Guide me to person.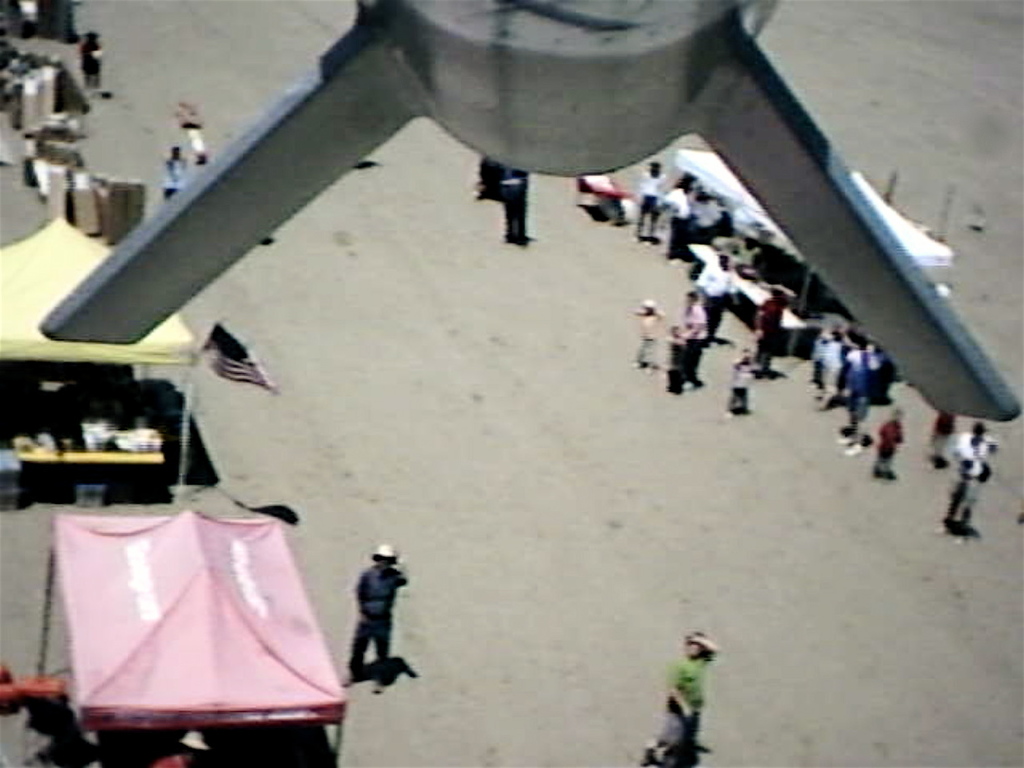
Guidance: <region>639, 634, 714, 764</region>.
